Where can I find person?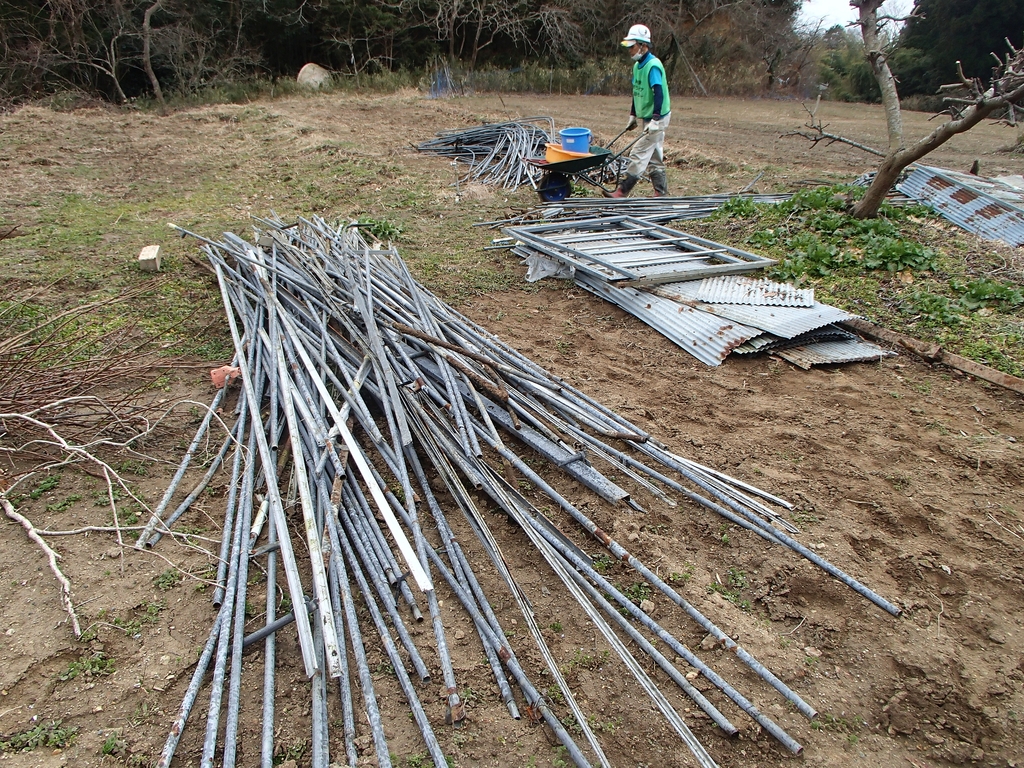
You can find it at locate(603, 2, 675, 184).
